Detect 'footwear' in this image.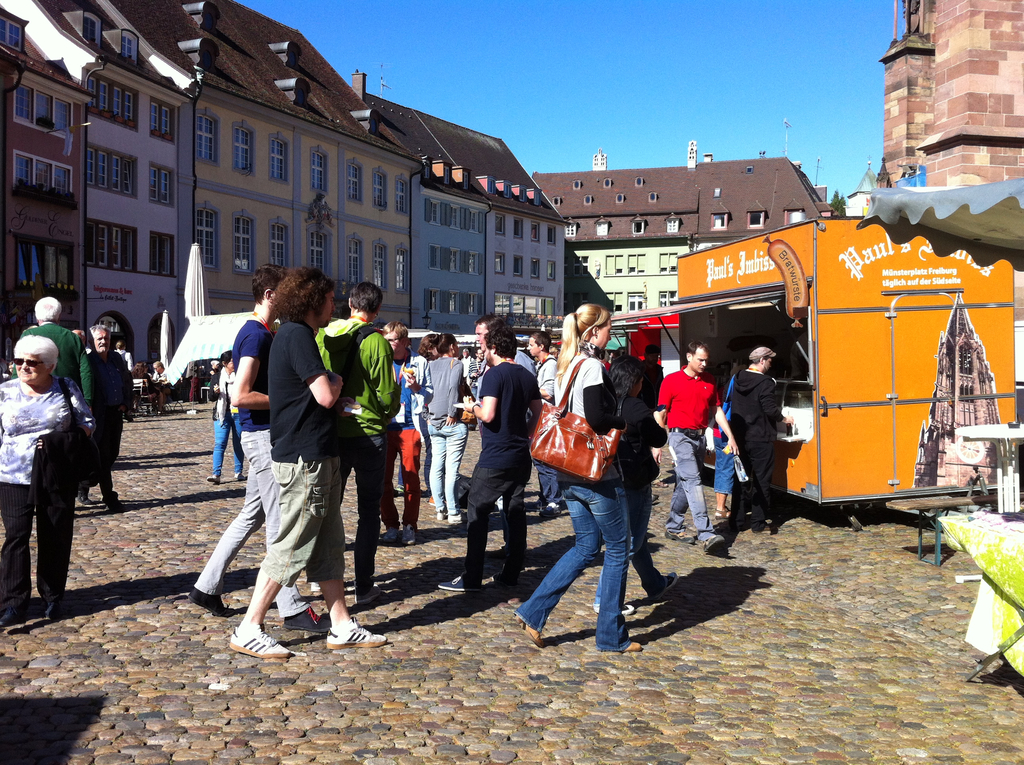
Detection: 520/615/548/648.
